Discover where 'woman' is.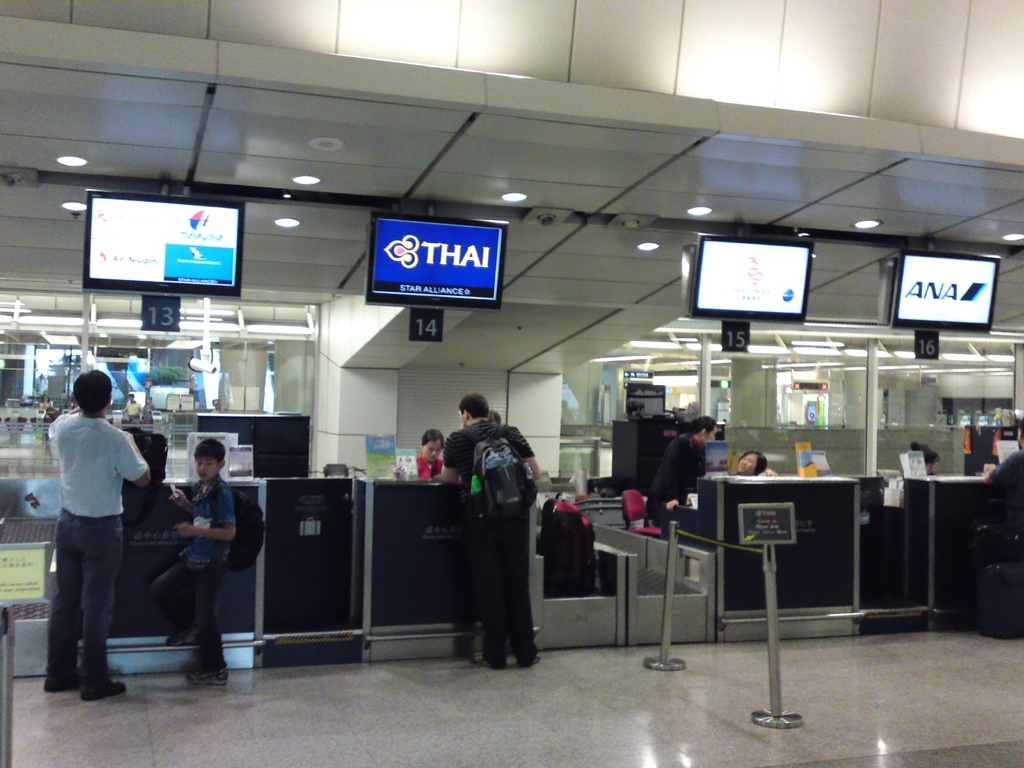
Discovered at [x1=915, y1=442, x2=943, y2=477].
